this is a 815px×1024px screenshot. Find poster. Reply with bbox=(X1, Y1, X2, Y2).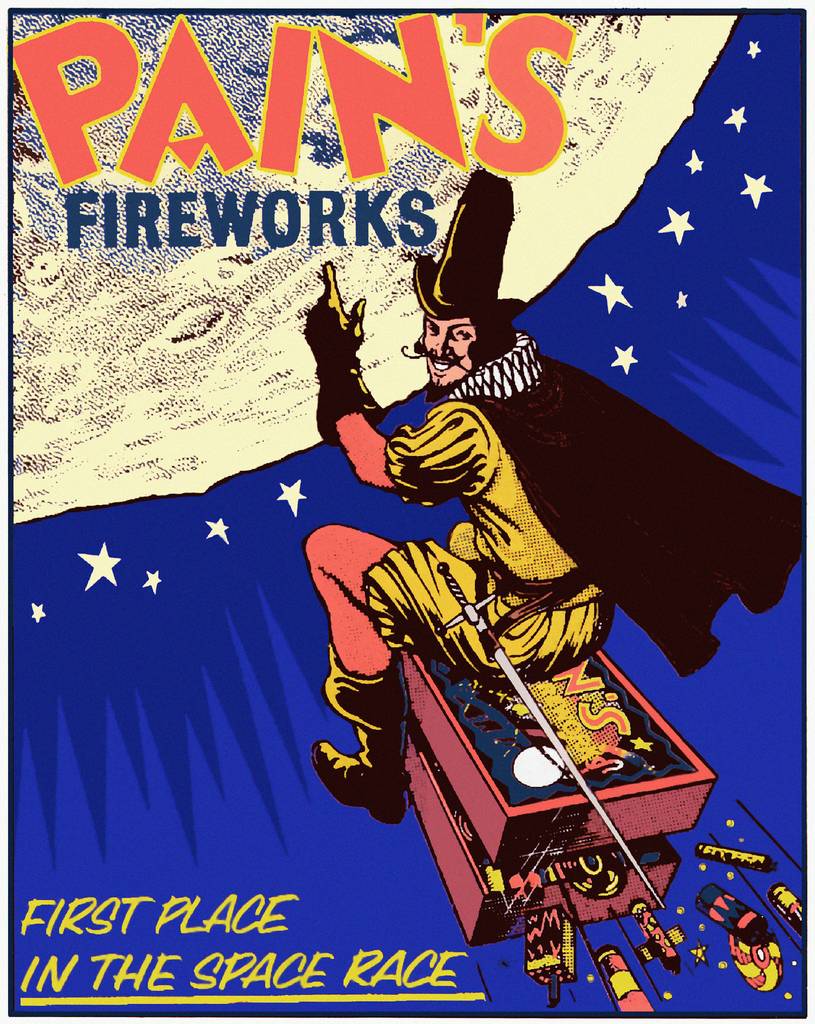
bbox=(0, 0, 814, 1023).
